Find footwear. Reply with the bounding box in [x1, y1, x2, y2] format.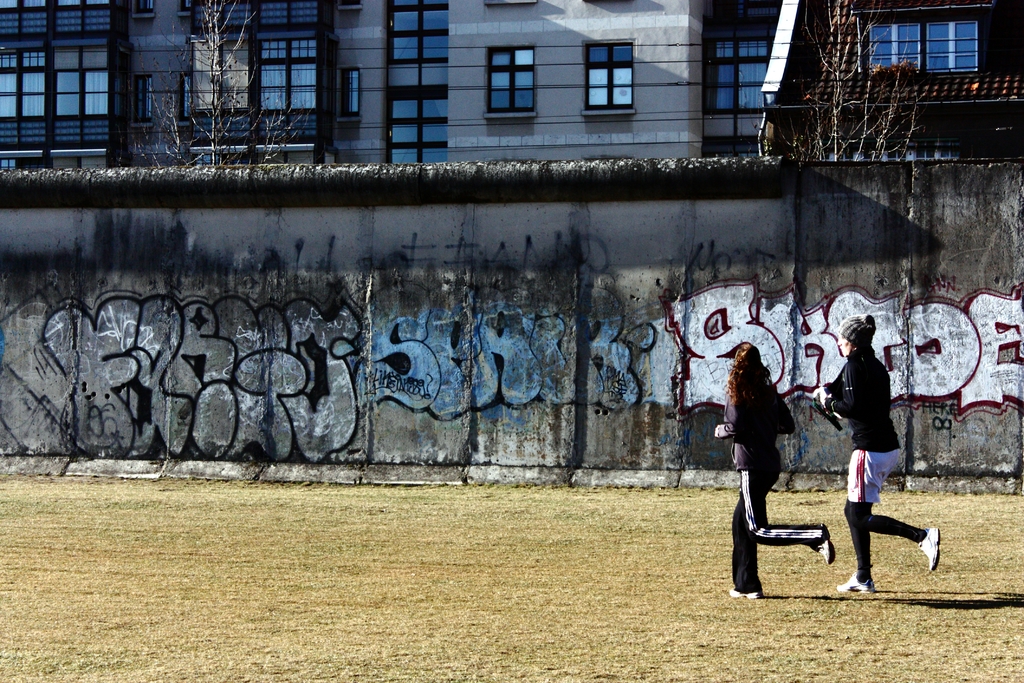
[917, 525, 943, 575].
